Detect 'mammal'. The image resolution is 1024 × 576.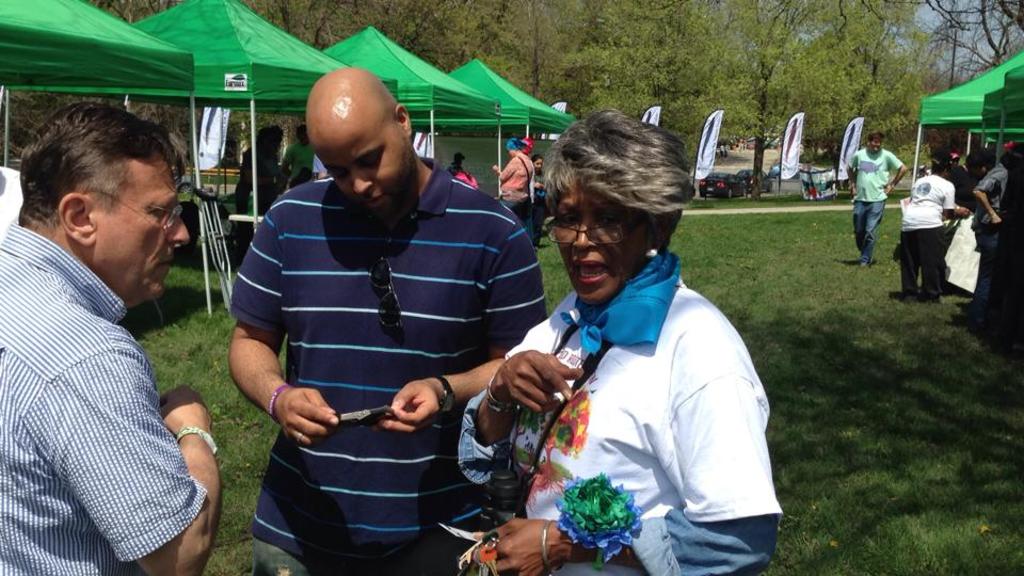
496, 109, 774, 575.
